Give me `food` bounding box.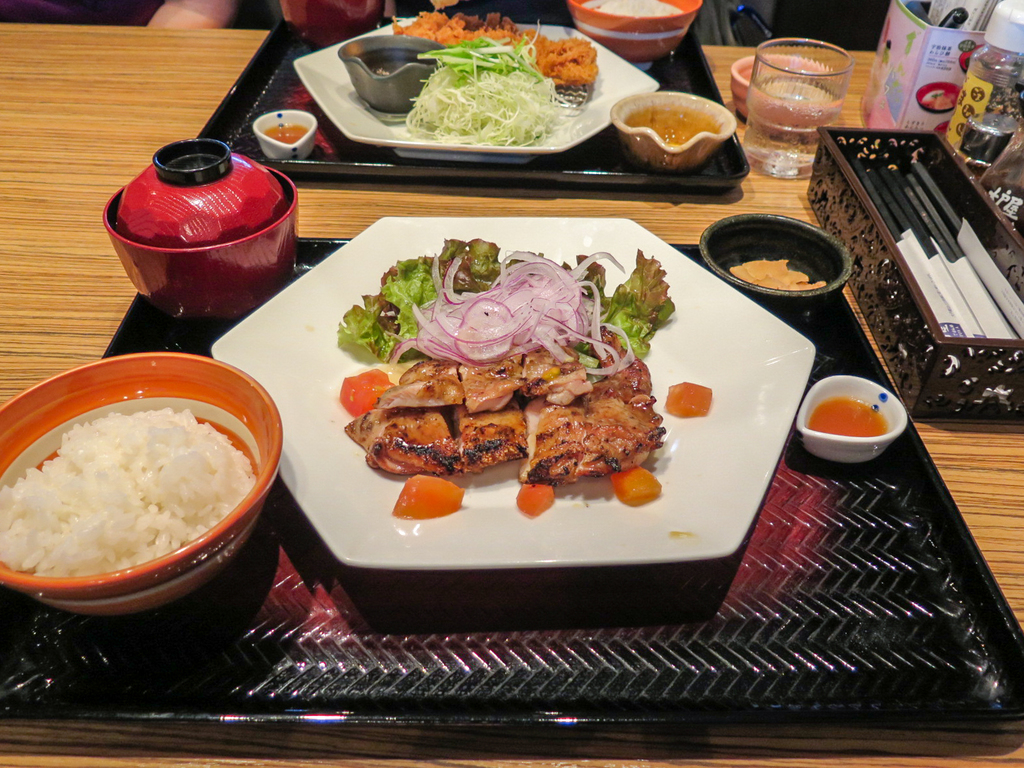
<region>751, 70, 840, 106</region>.
